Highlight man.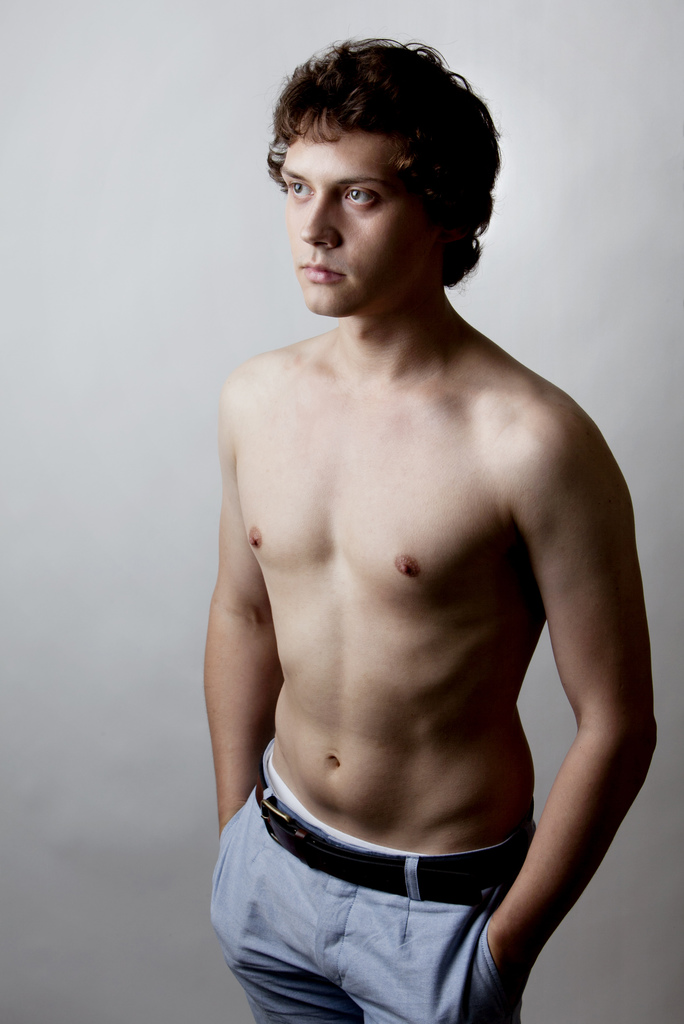
Highlighted region: 207 34 656 1023.
